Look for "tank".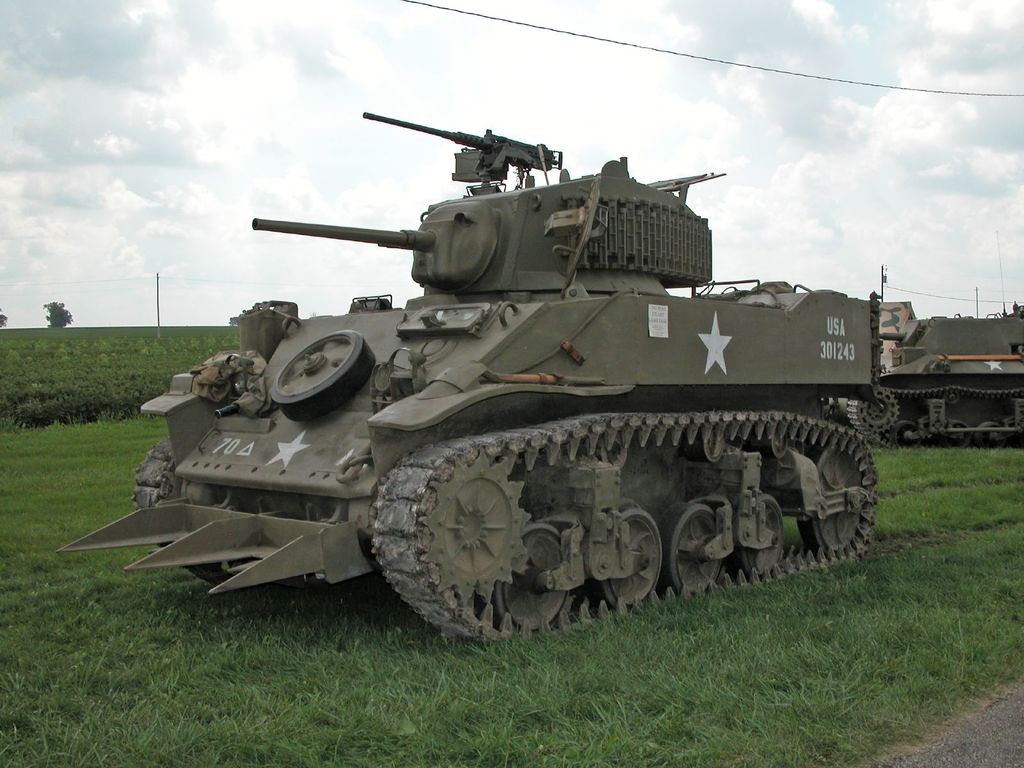
Found: <region>55, 108, 886, 641</region>.
